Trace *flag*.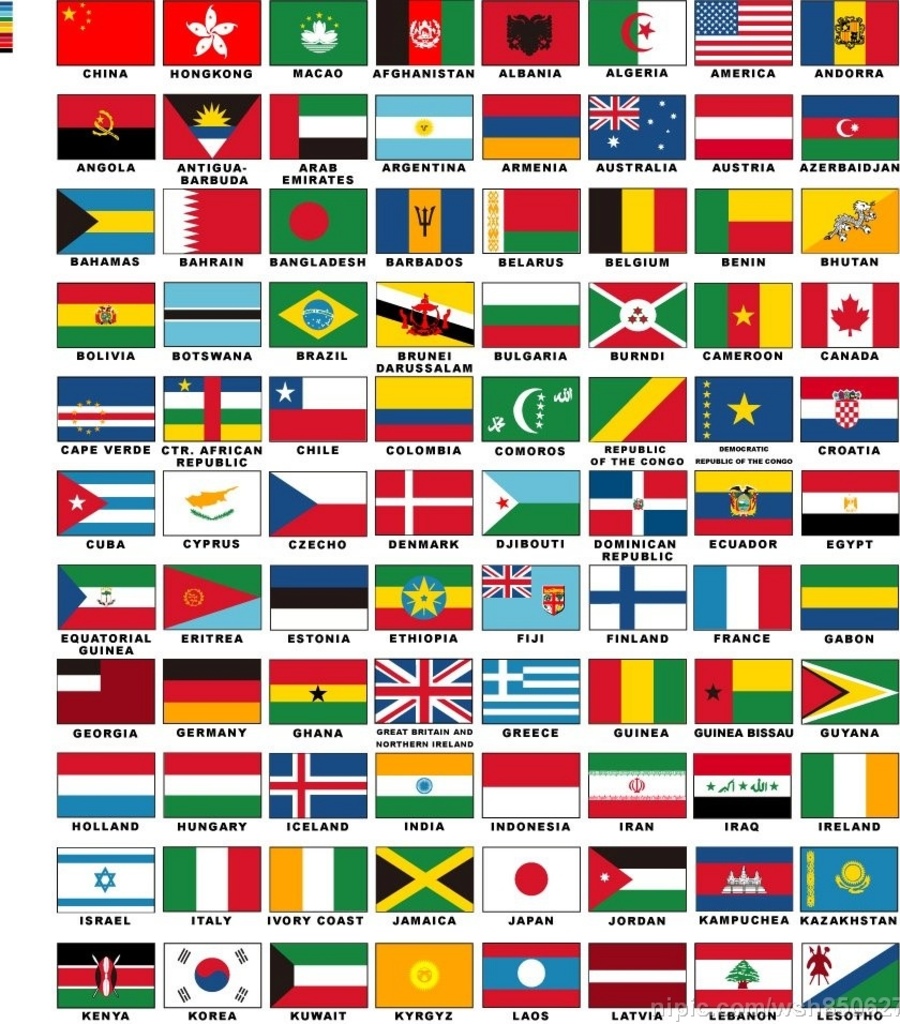
Traced to 588/186/692/256.
